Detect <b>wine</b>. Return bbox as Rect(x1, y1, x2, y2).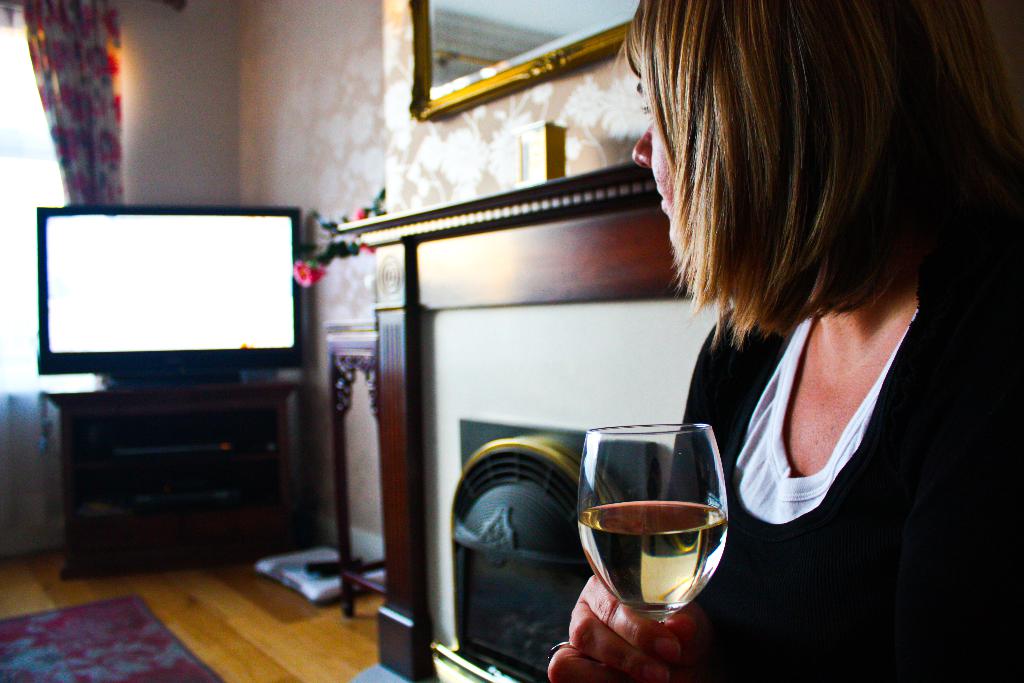
Rect(570, 499, 728, 623).
